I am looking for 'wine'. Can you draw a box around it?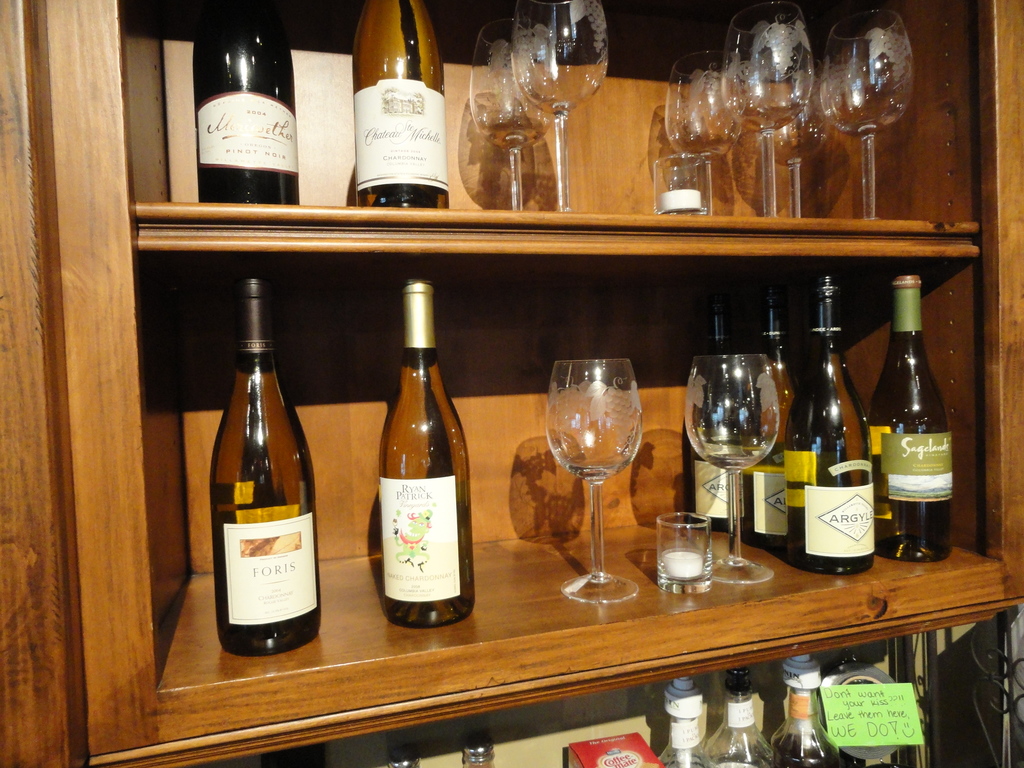
Sure, the bounding box is <bbox>684, 305, 745, 534</bbox>.
